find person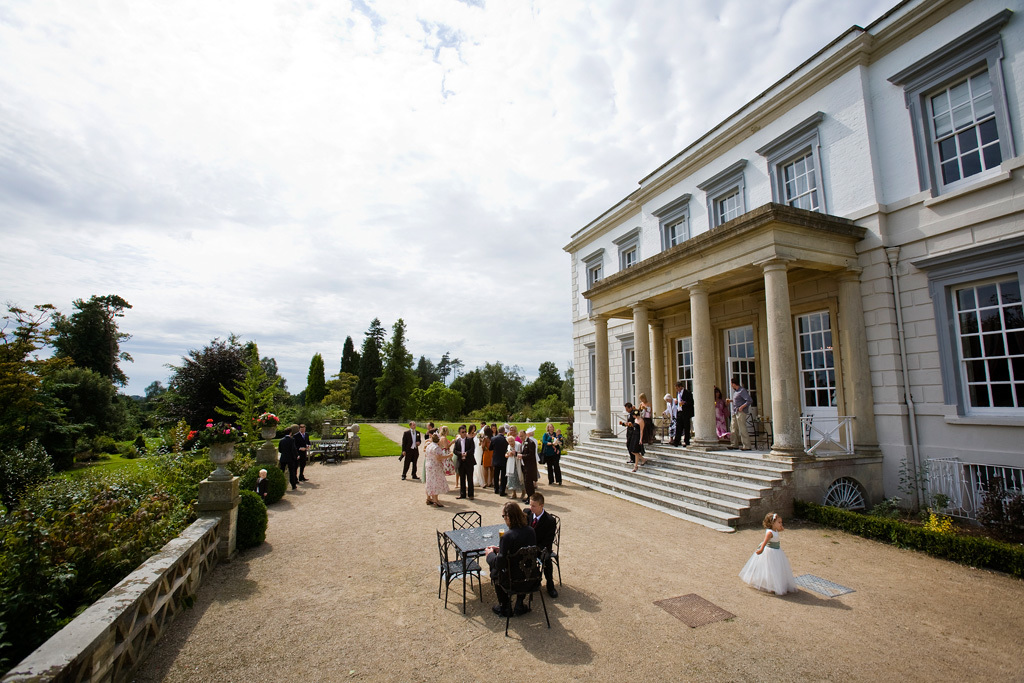
<region>727, 378, 754, 453</region>
